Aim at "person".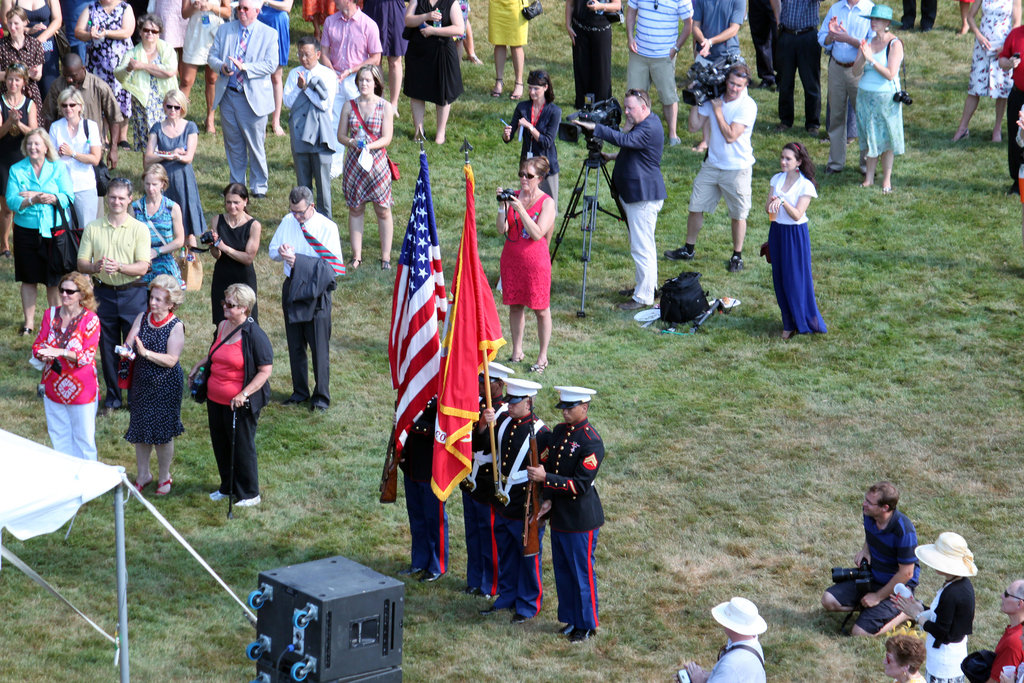
Aimed at {"left": 816, "top": 473, "right": 915, "bottom": 638}.
